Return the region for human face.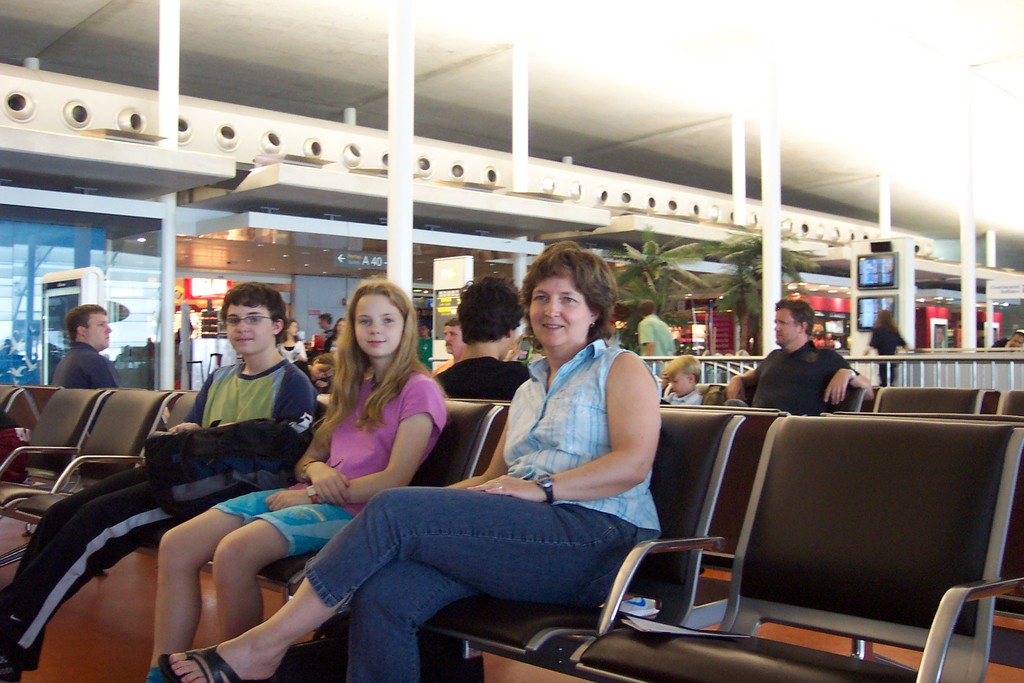
locate(225, 304, 268, 358).
